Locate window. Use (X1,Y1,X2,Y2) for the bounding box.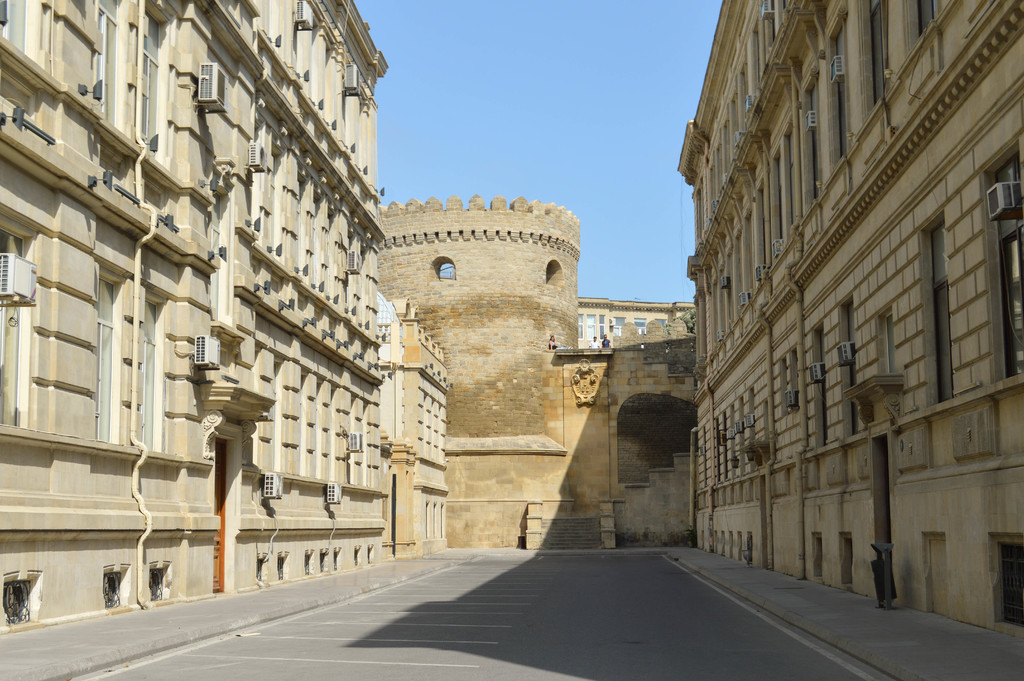
(808,320,835,454).
